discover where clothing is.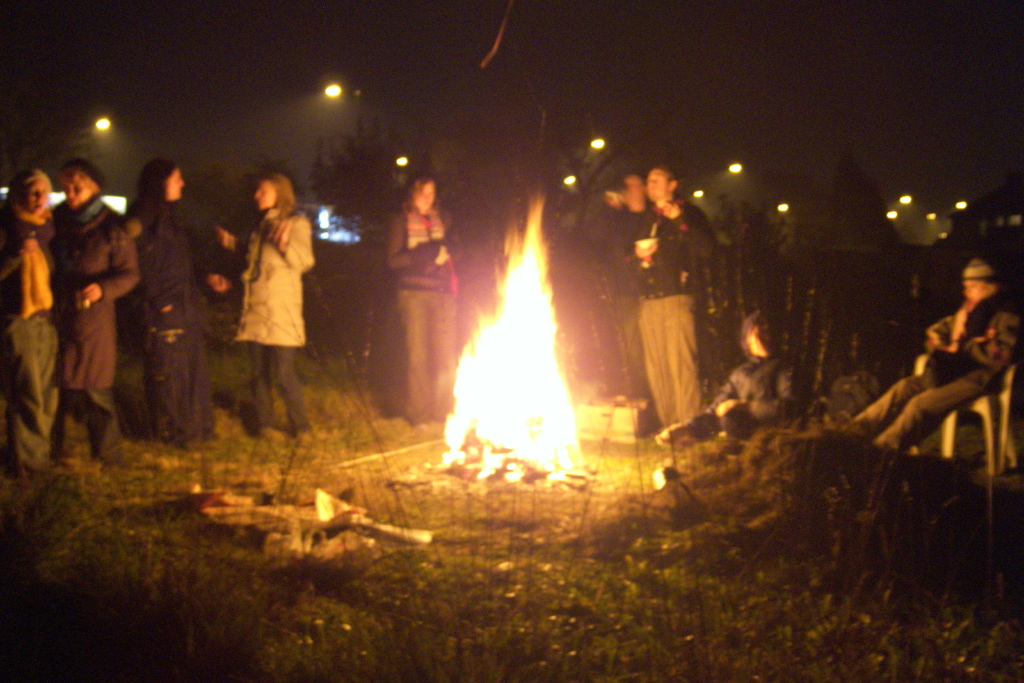
Discovered at <region>881, 286, 1011, 454</region>.
